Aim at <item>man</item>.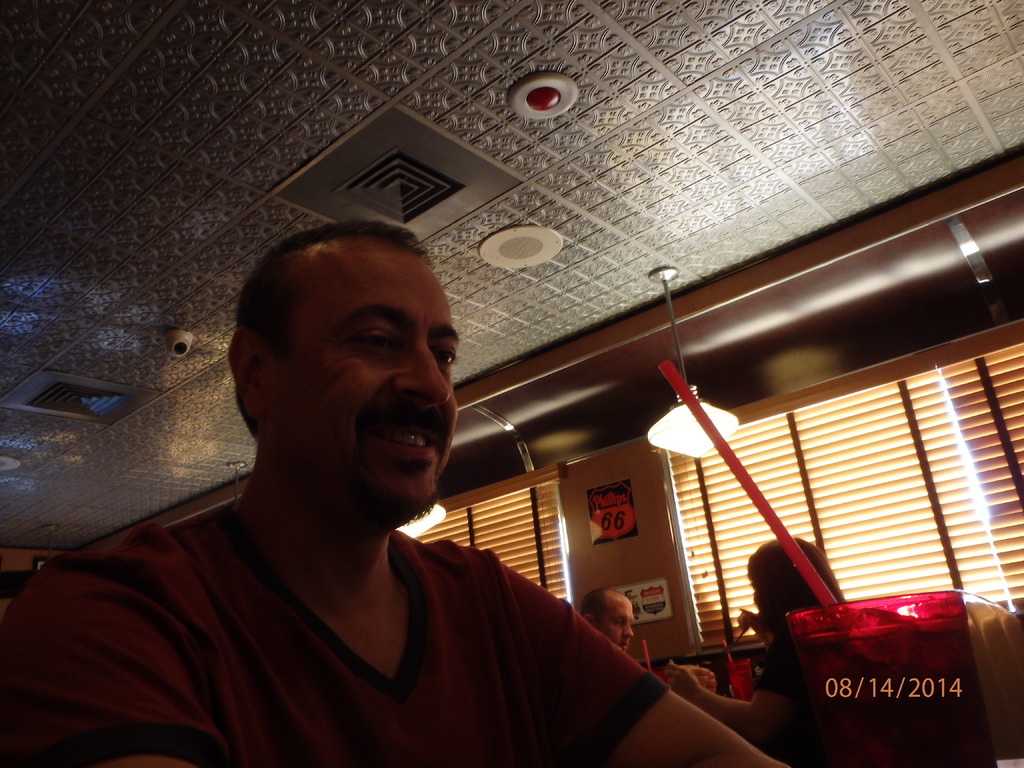
Aimed at crop(76, 176, 652, 754).
